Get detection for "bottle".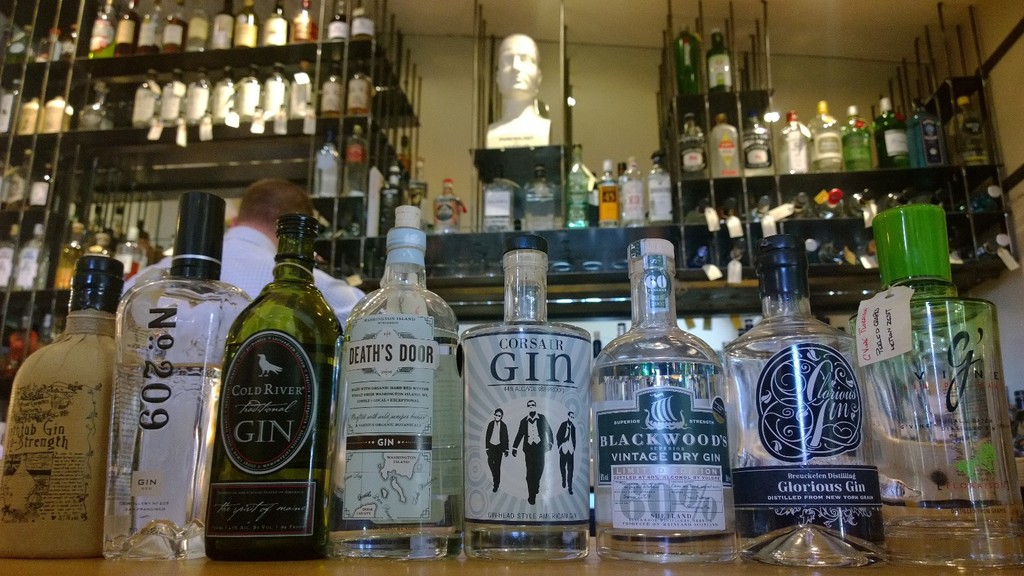
Detection: [x1=705, y1=32, x2=733, y2=124].
